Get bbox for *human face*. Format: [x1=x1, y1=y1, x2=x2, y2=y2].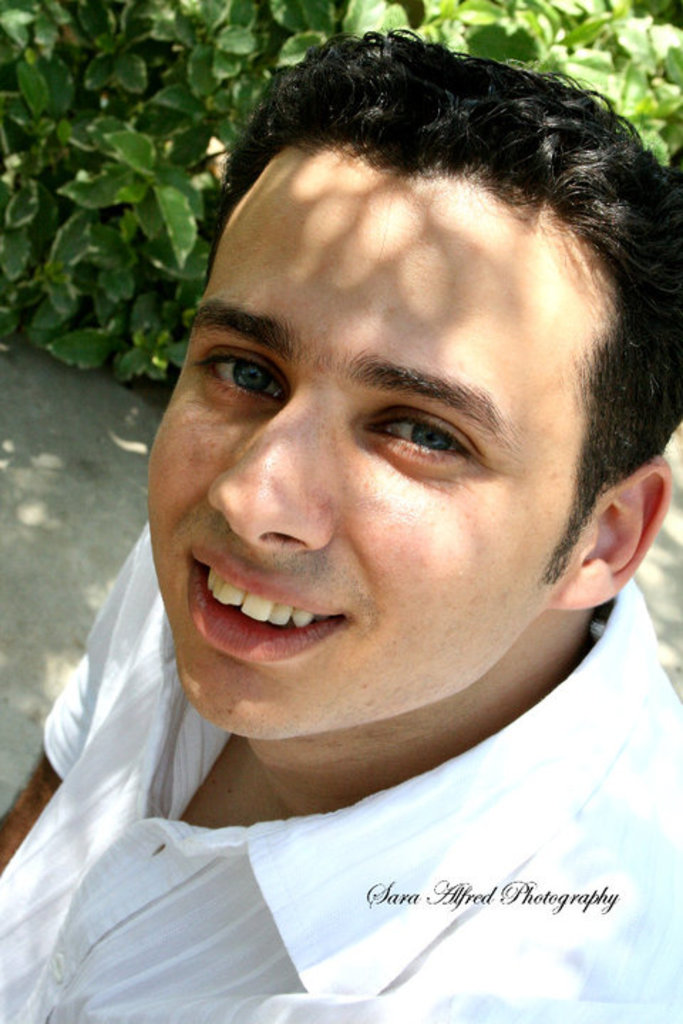
[x1=157, y1=192, x2=526, y2=735].
